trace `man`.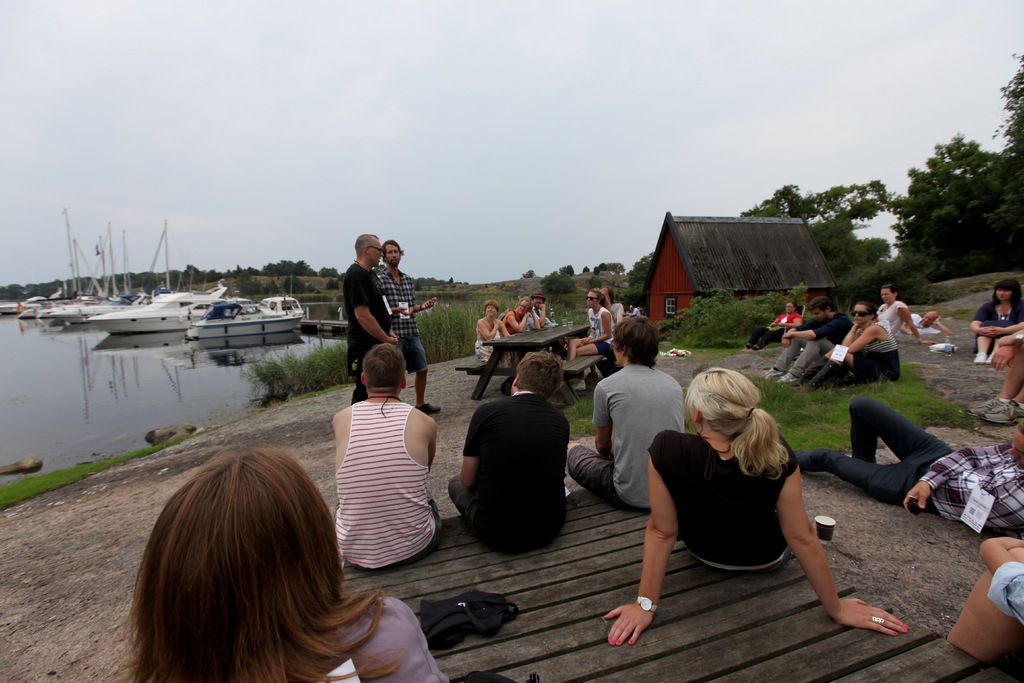
Traced to {"x1": 792, "y1": 391, "x2": 1023, "y2": 531}.
